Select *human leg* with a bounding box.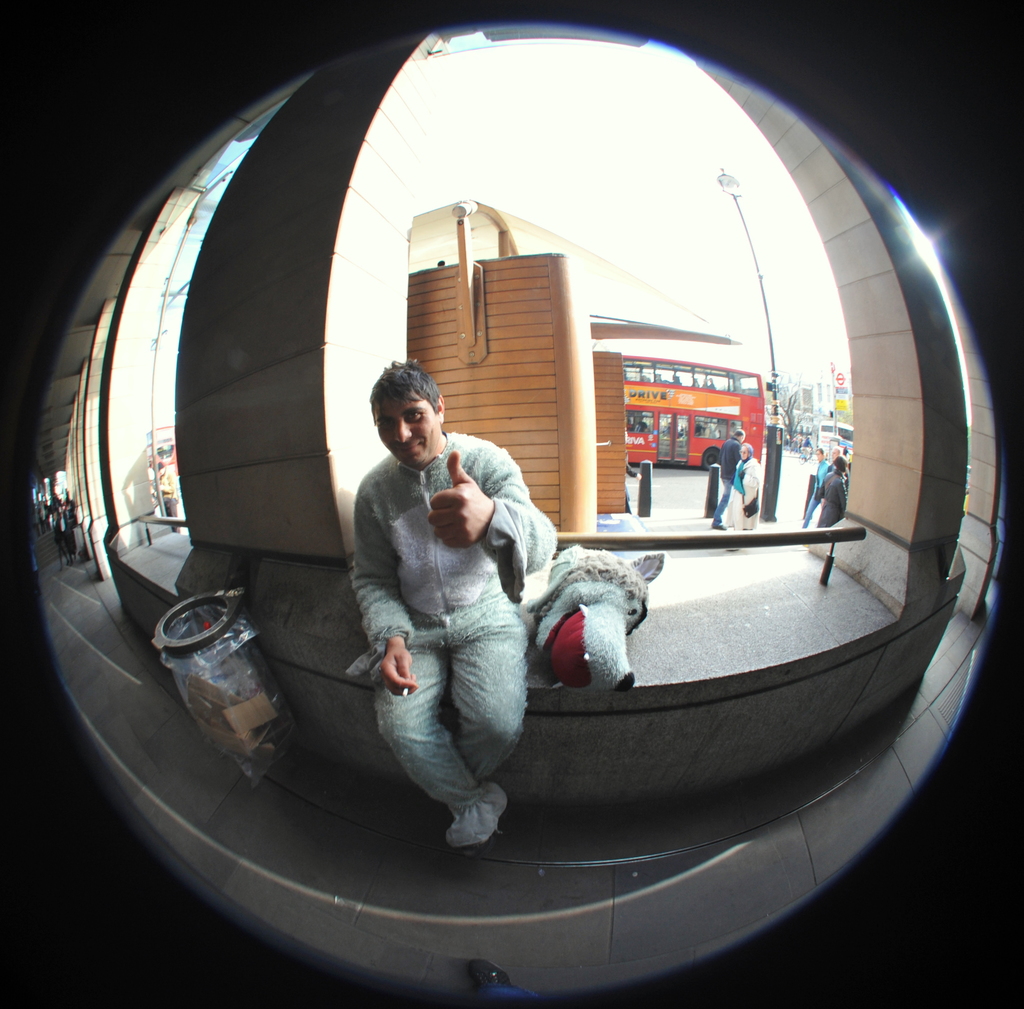
<region>715, 469, 735, 529</region>.
